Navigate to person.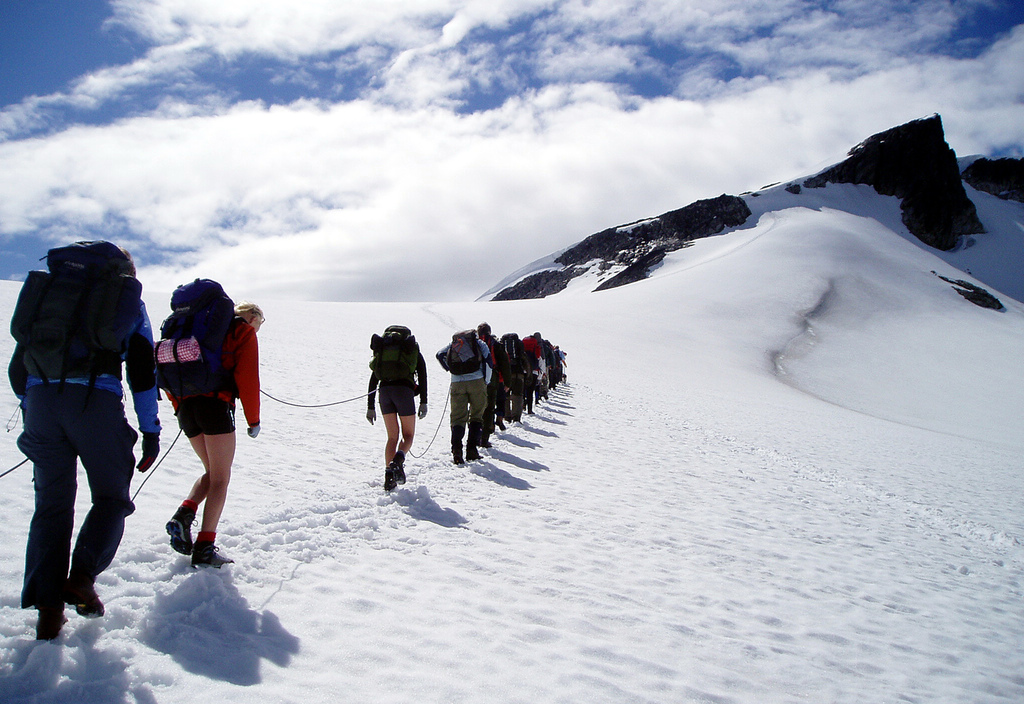
Navigation target: box=[479, 318, 500, 443].
